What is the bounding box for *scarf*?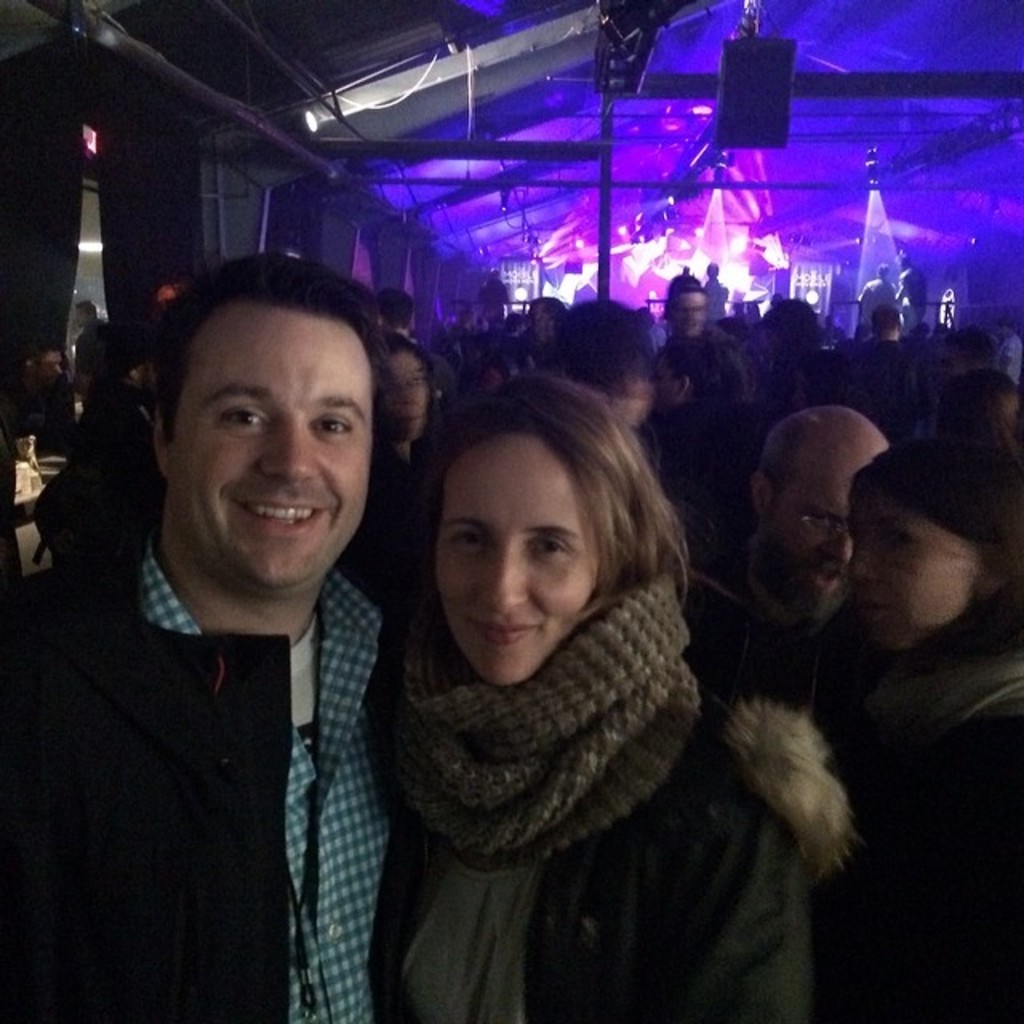
select_region(384, 582, 720, 888).
